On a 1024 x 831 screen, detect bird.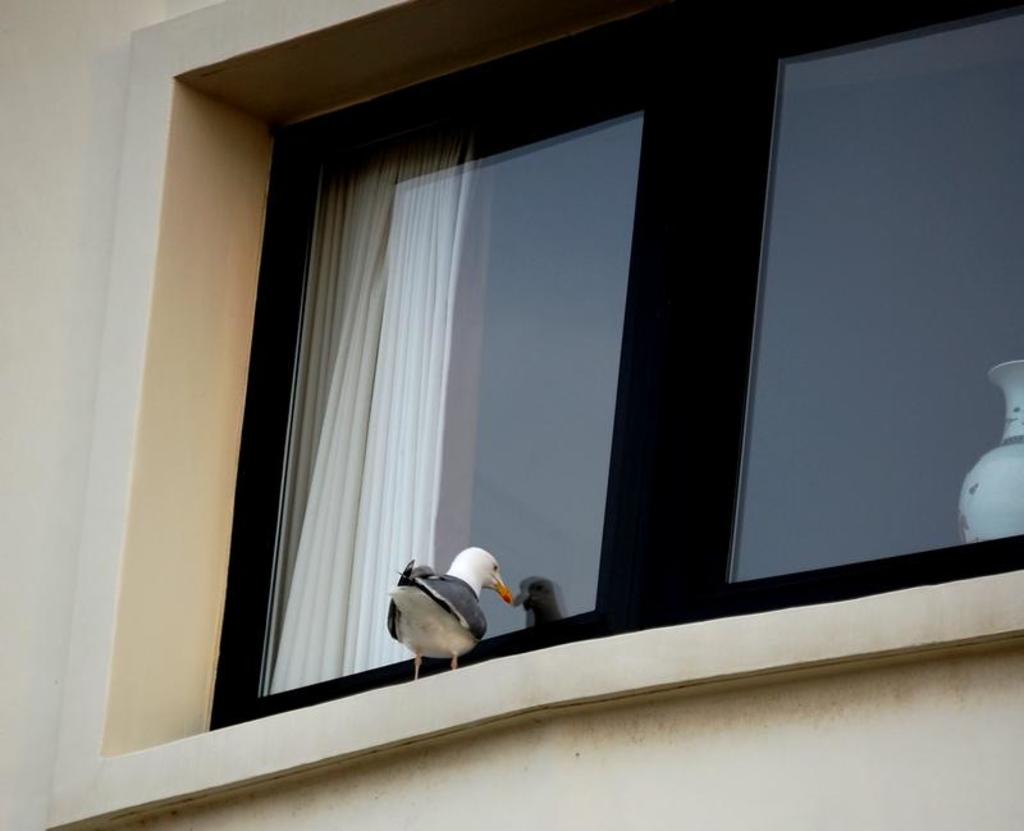
crop(372, 543, 524, 679).
